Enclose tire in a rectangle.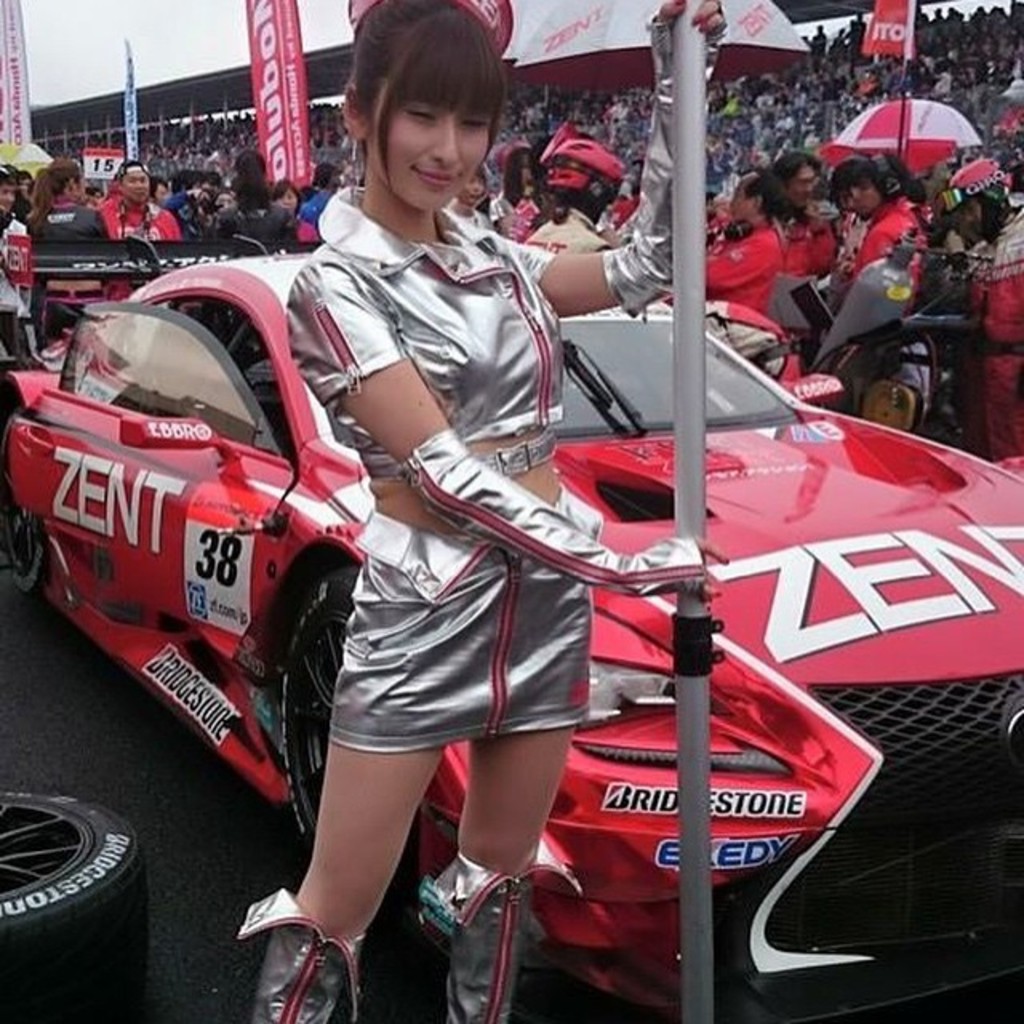
l=0, t=789, r=152, b=1021.
